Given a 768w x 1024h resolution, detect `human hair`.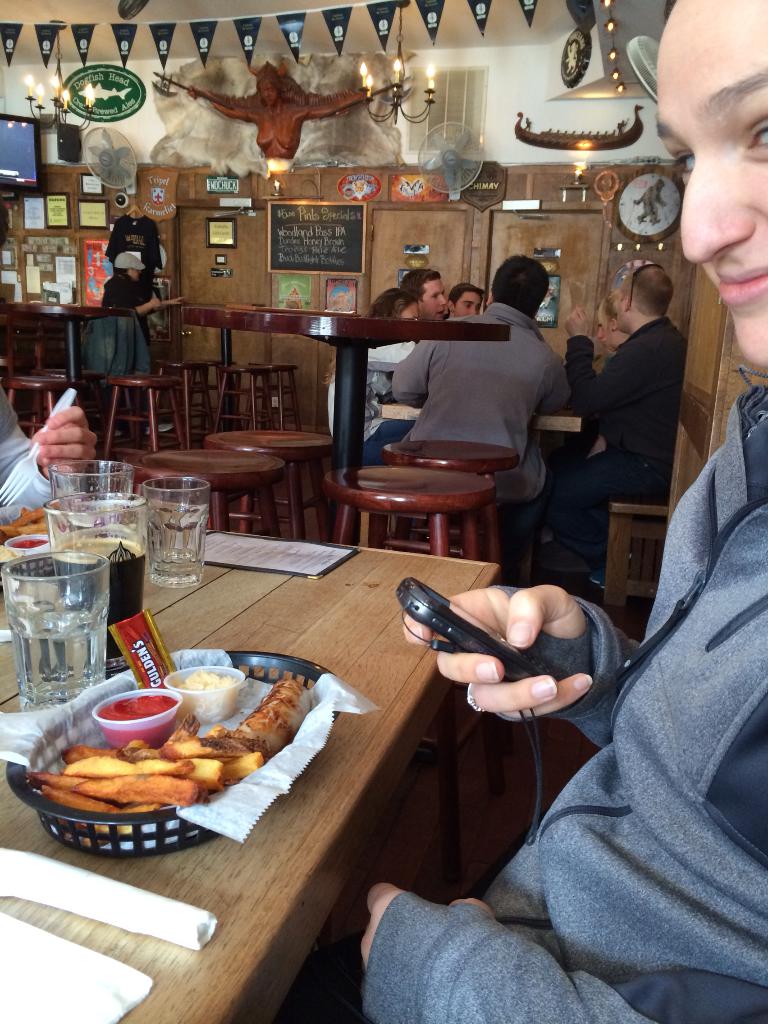
crop(114, 268, 128, 276).
